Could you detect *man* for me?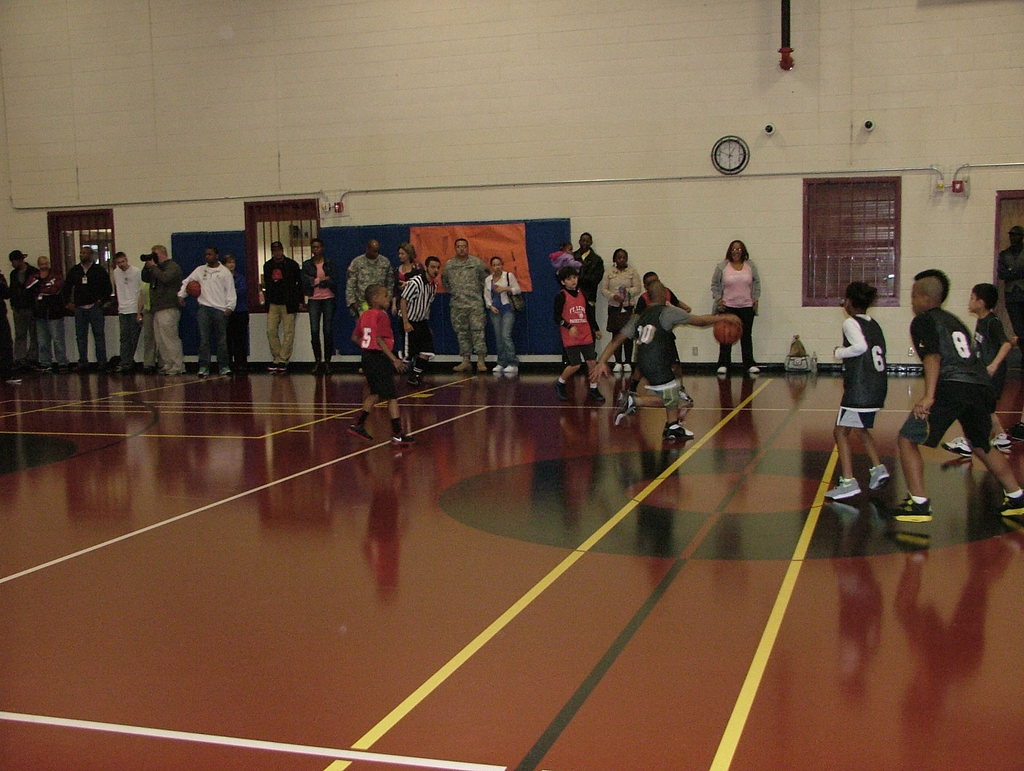
Detection result: locate(140, 245, 183, 375).
